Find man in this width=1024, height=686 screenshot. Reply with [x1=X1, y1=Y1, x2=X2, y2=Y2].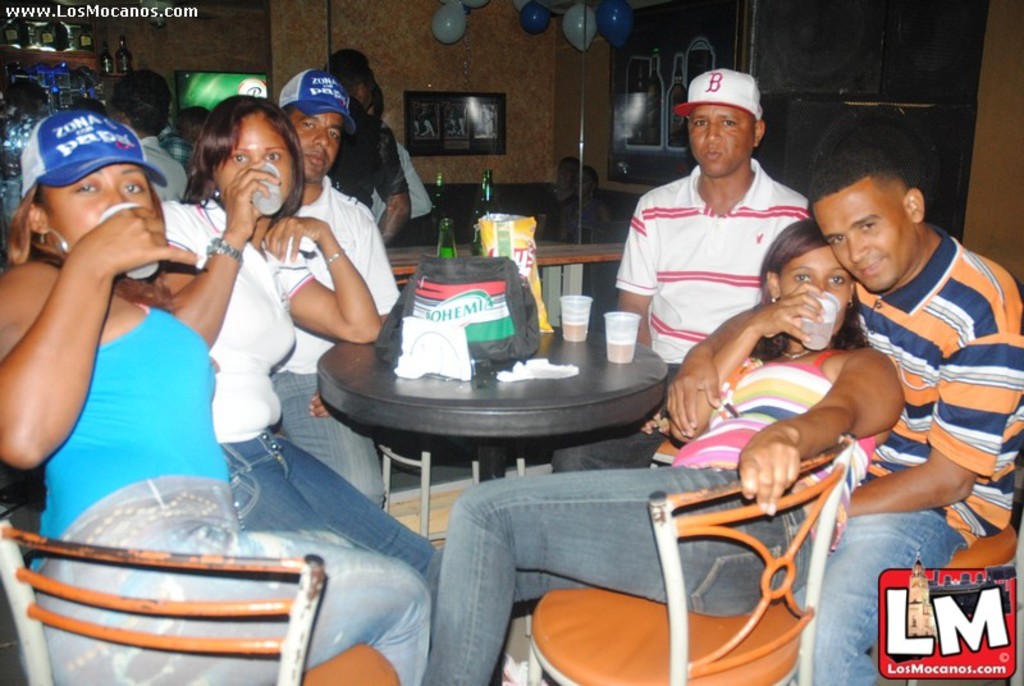
[x1=552, y1=78, x2=810, y2=477].
